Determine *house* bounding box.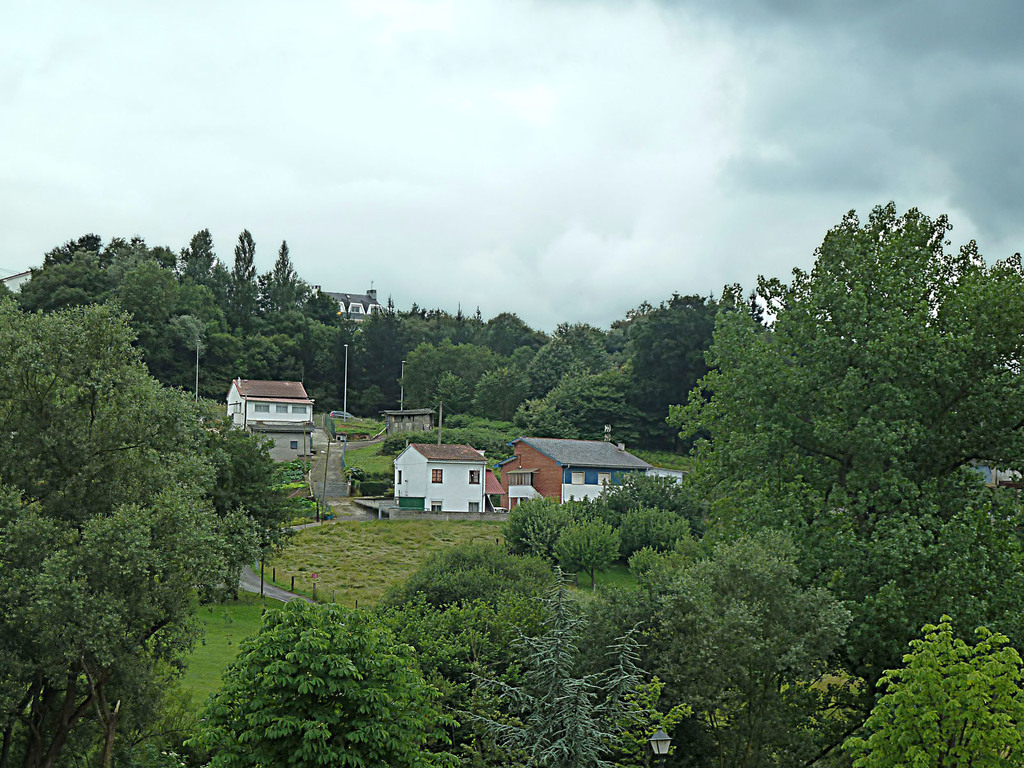
Determined: (left=301, top=282, right=399, bottom=335).
